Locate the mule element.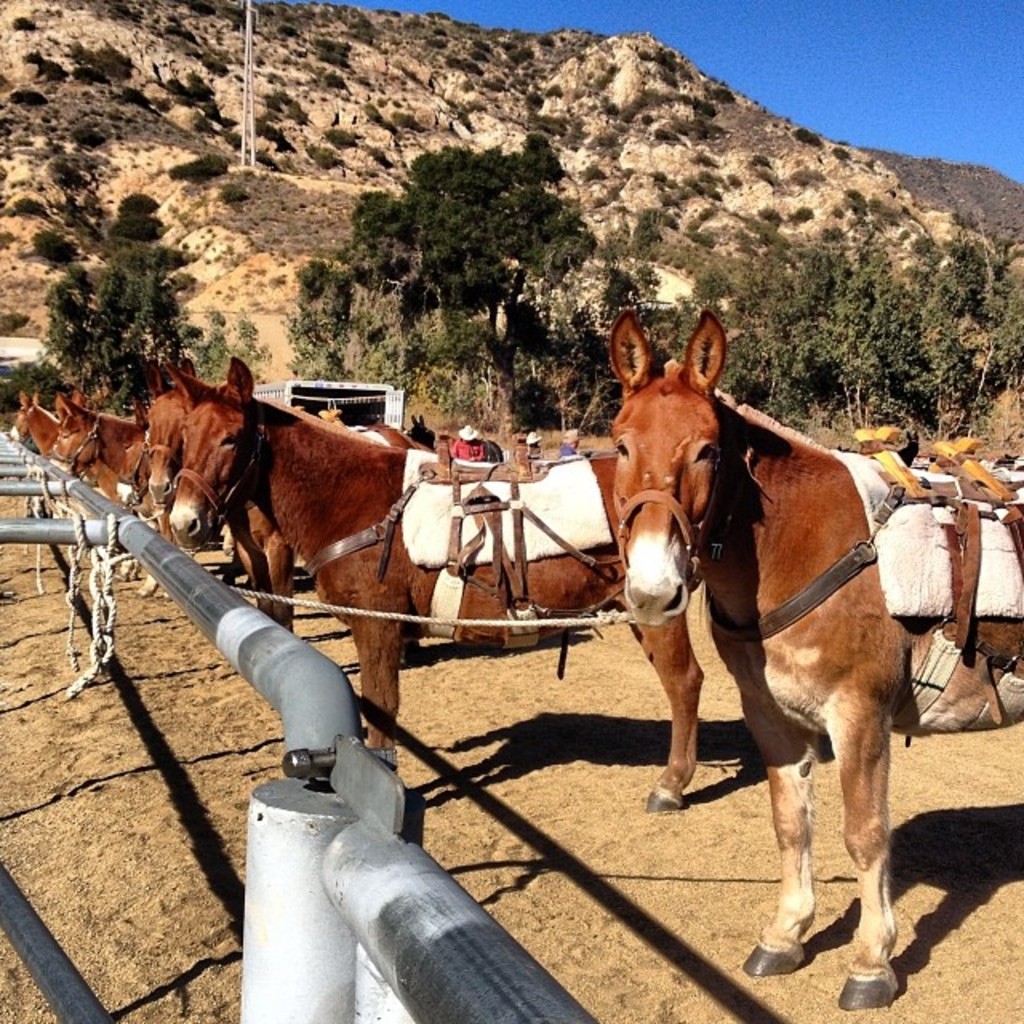
Element bbox: box(402, 413, 501, 461).
